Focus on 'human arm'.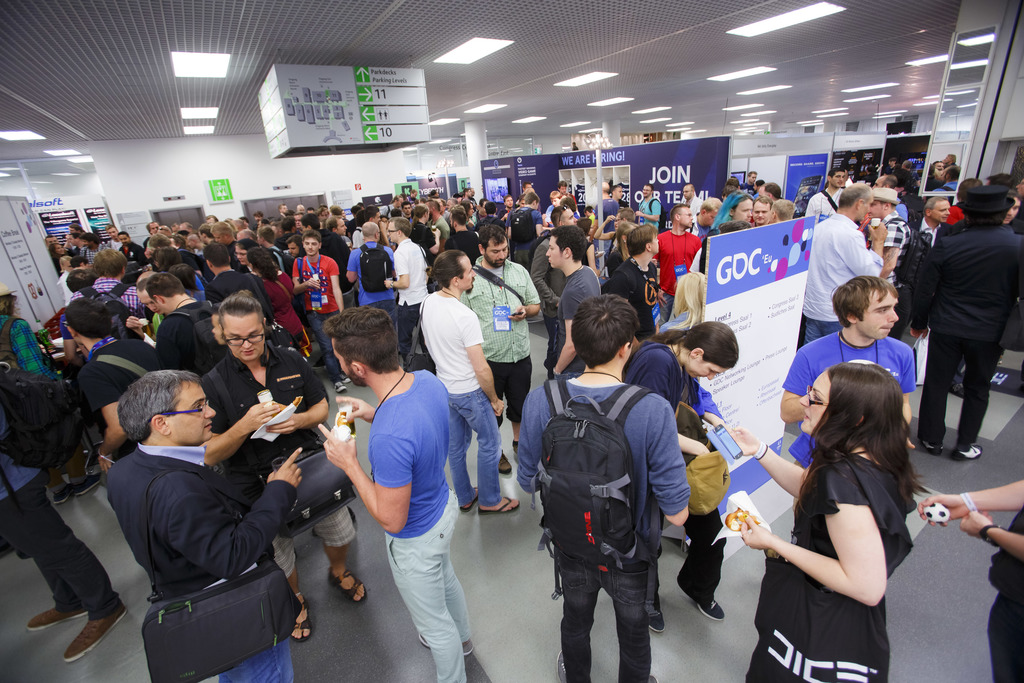
Focused at locate(651, 235, 667, 308).
